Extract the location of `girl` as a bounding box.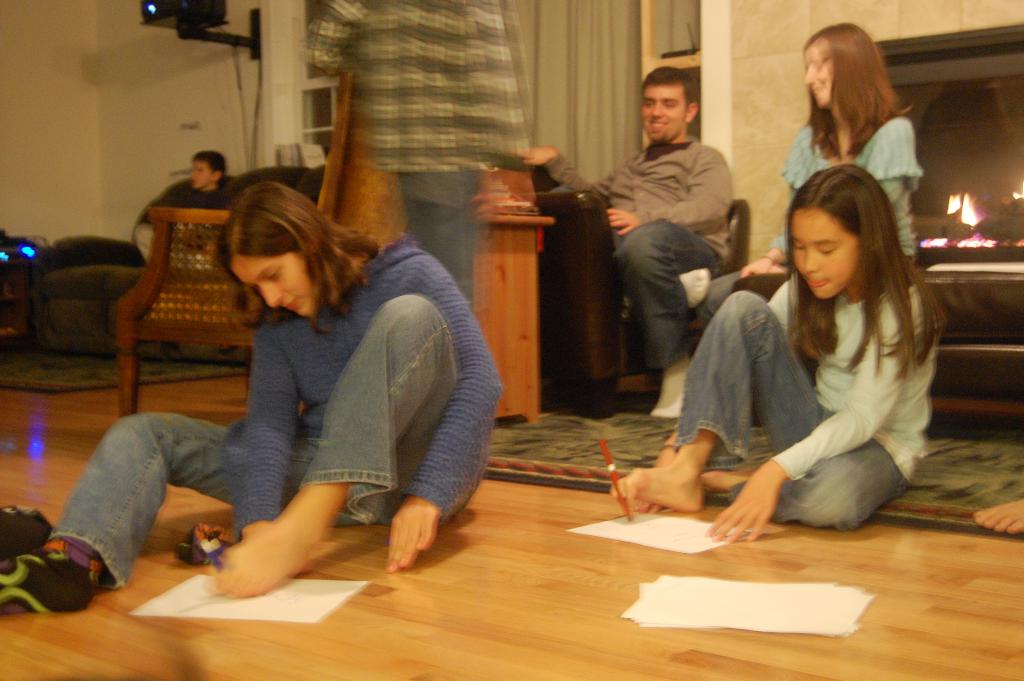
(x1=609, y1=164, x2=942, y2=537).
